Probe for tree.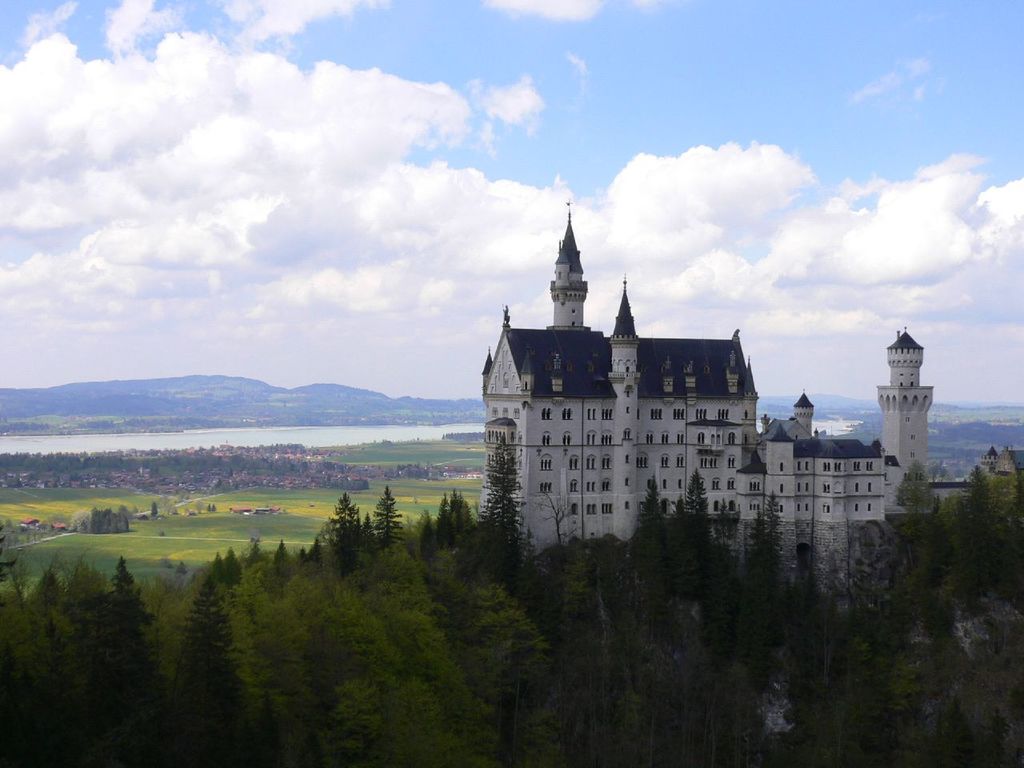
Probe result: (218, 574, 324, 767).
